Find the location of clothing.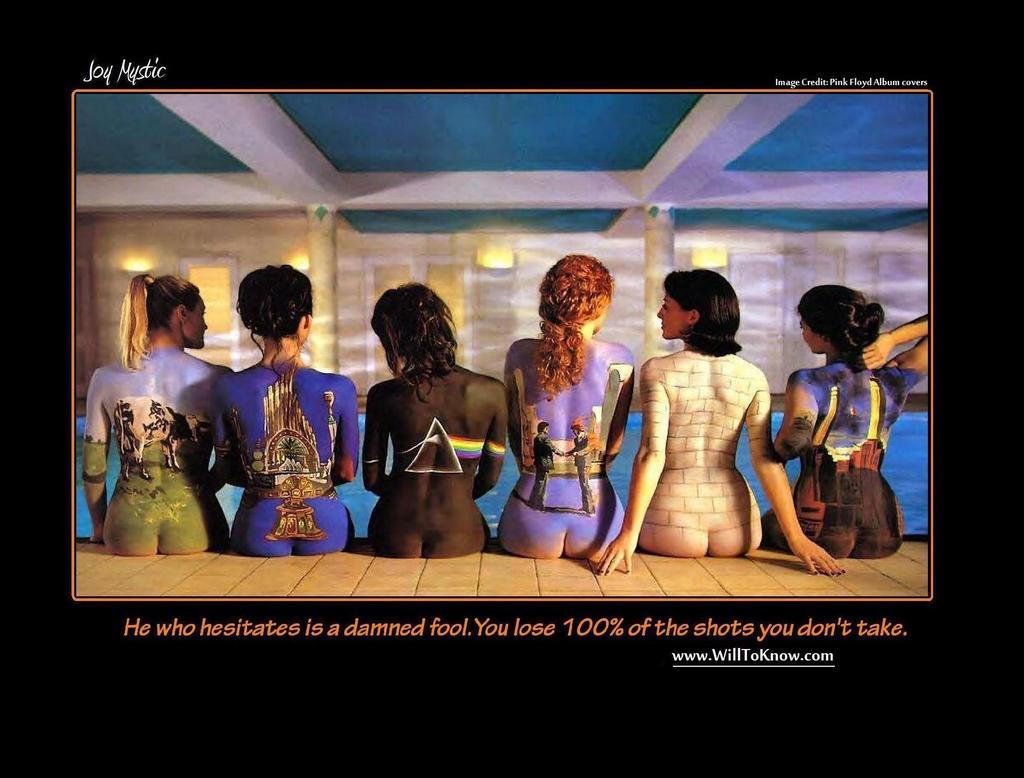
Location: region(356, 368, 509, 574).
